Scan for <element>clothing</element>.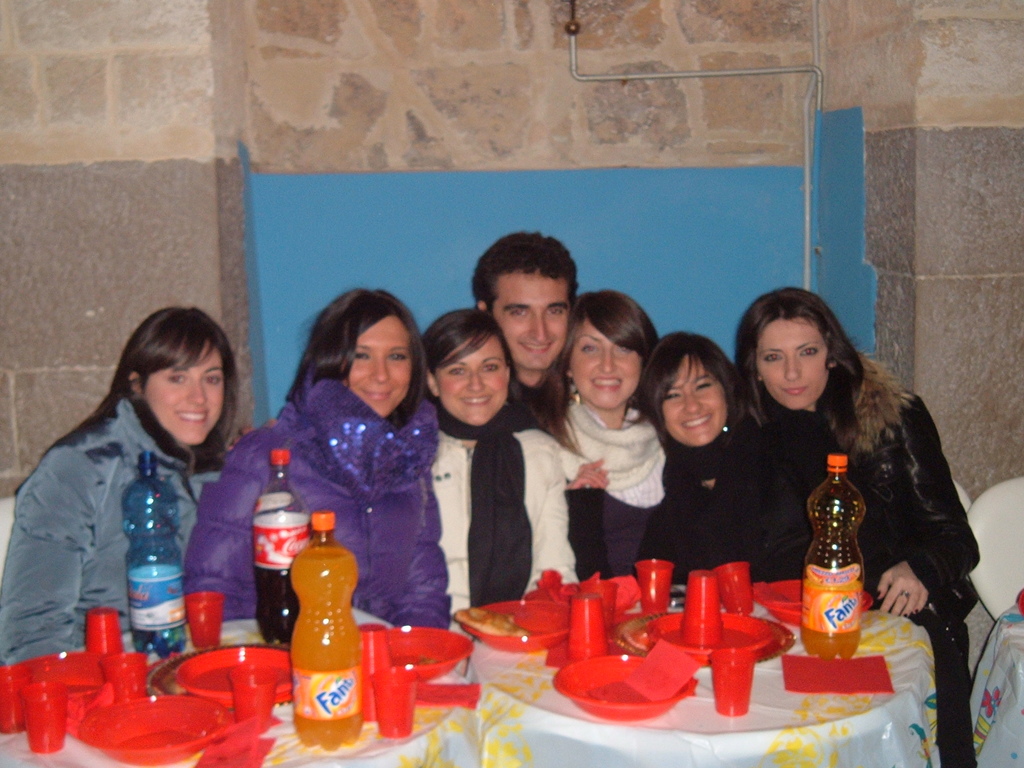
Scan result: crop(649, 441, 805, 584).
